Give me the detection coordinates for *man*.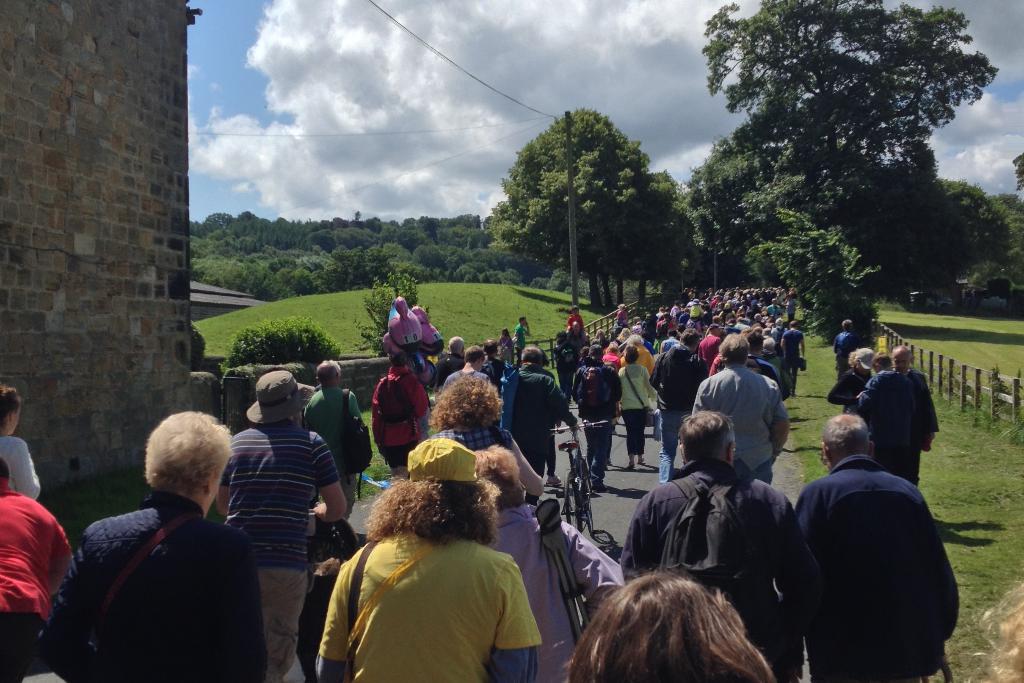
(439, 344, 492, 391).
